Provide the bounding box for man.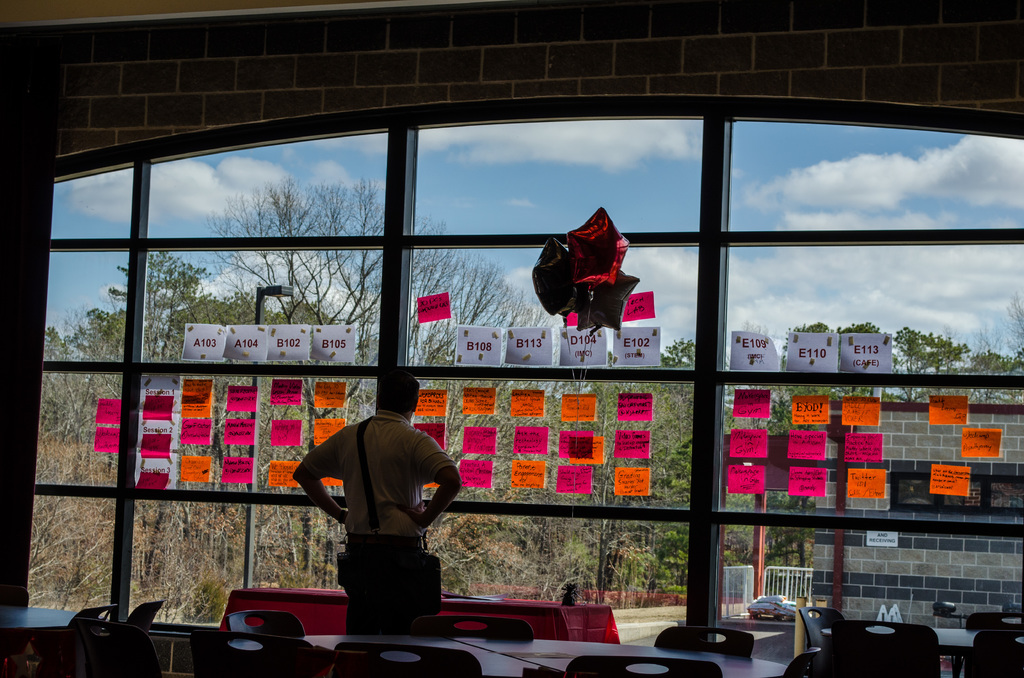
detection(287, 391, 458, 633).
